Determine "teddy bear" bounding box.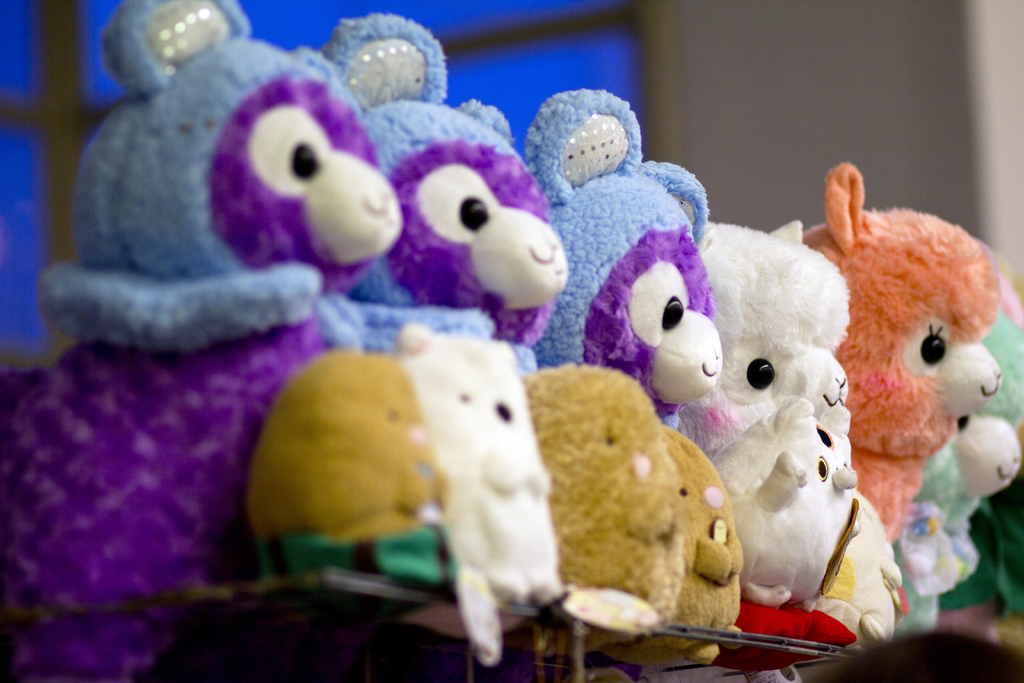
Determined: locate(801, 163, 1009, 558).
